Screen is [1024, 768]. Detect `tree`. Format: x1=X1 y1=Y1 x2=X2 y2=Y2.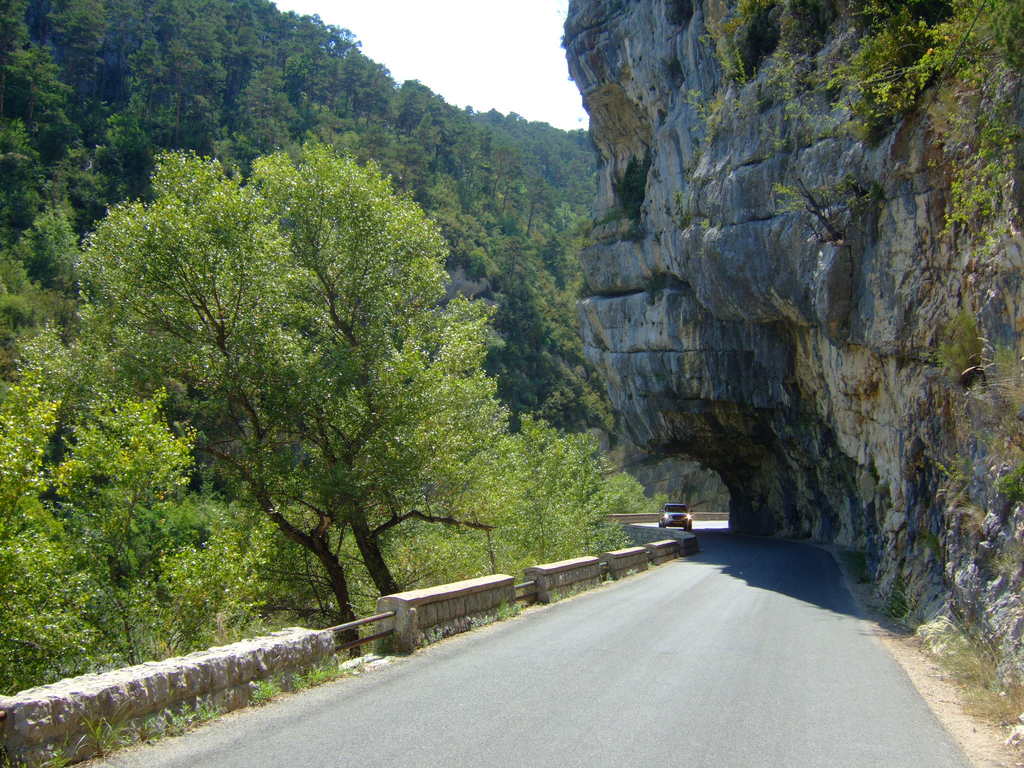
x1=0 y1=0 x2=607 y2=698.
